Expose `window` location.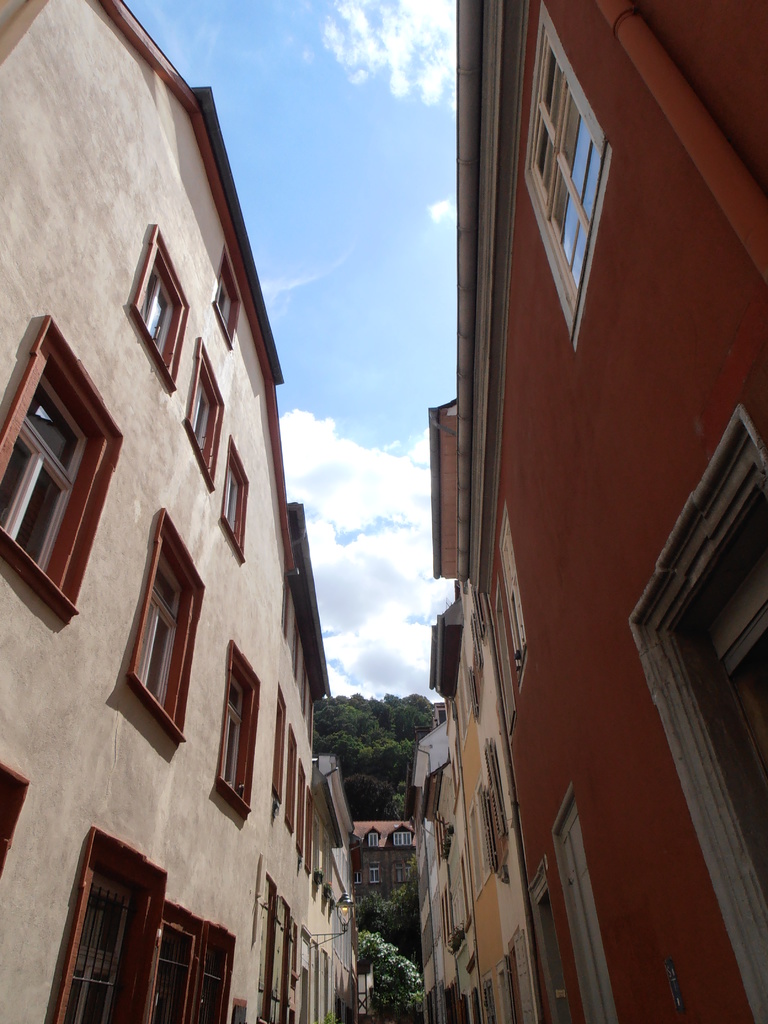
Exposed at left=219, top=429, right=253, bottom=563.
